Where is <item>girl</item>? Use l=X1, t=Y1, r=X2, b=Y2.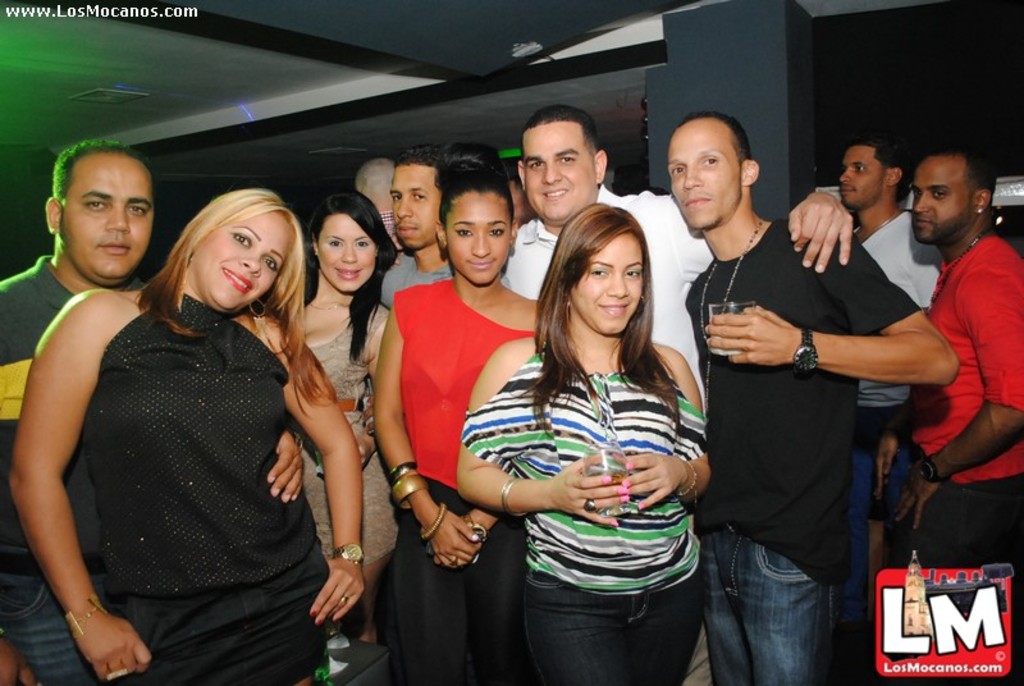
l=371, t=134, r=541, b=685.
